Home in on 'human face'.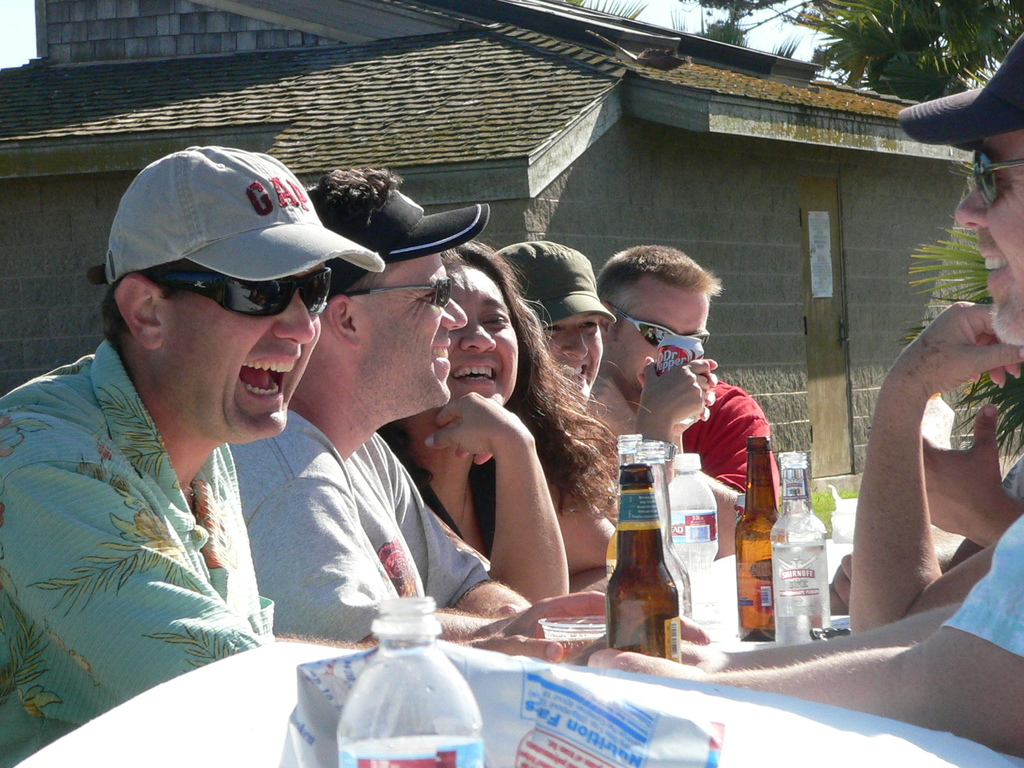
Homed in at 355, 253, 468, 406.
